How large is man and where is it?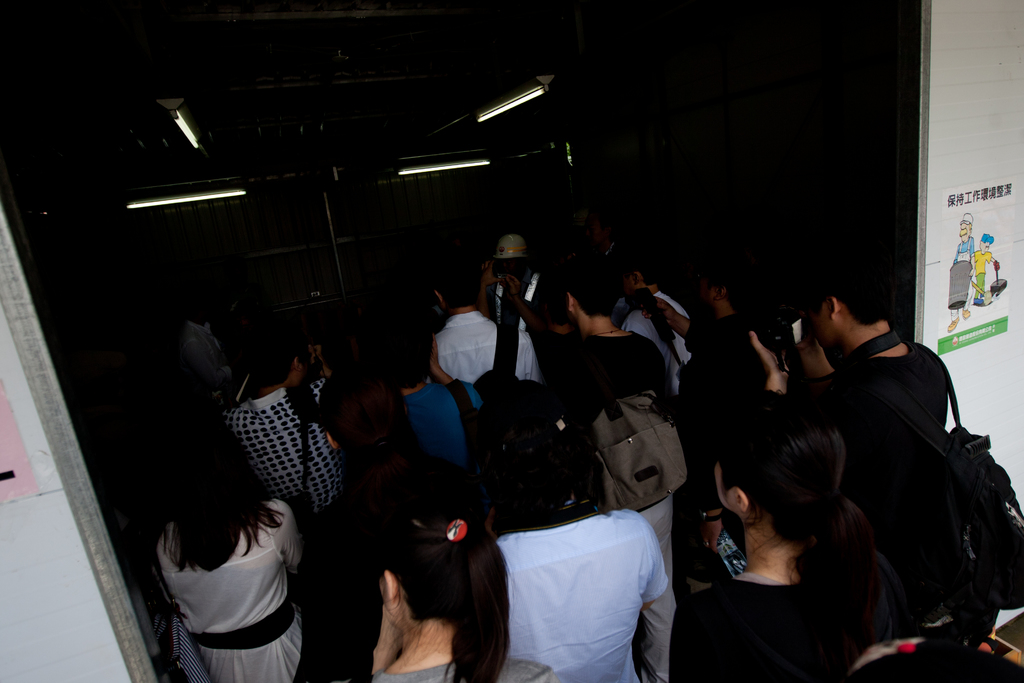
Bounding box: crop(643, 269, 793, 562).
